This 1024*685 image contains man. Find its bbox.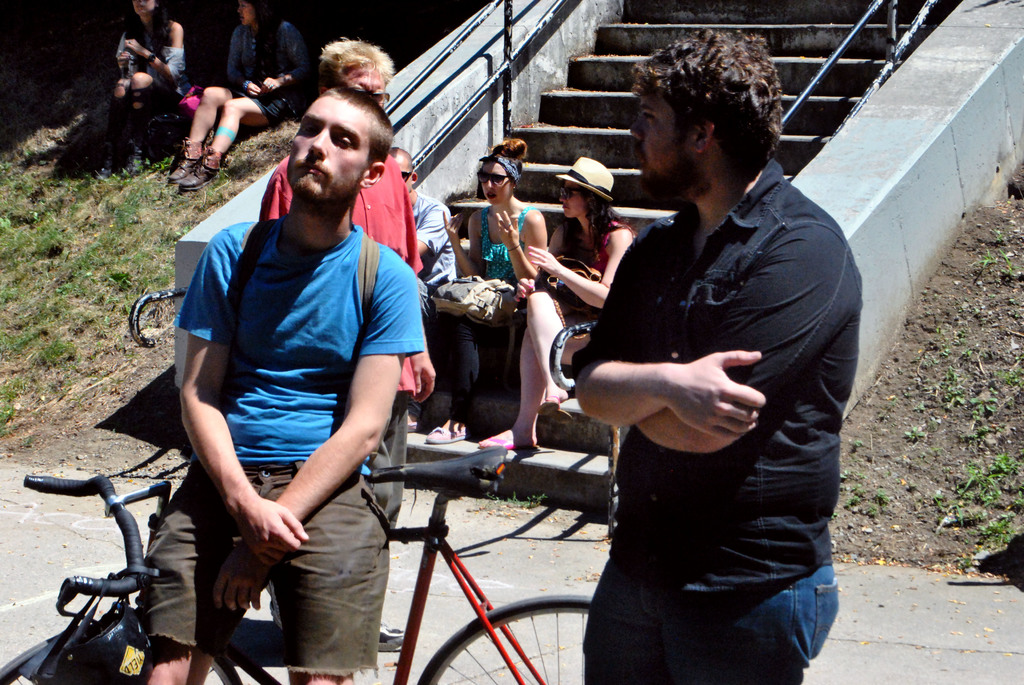
(x1=129, y1=67, x2=426, y2=684).
